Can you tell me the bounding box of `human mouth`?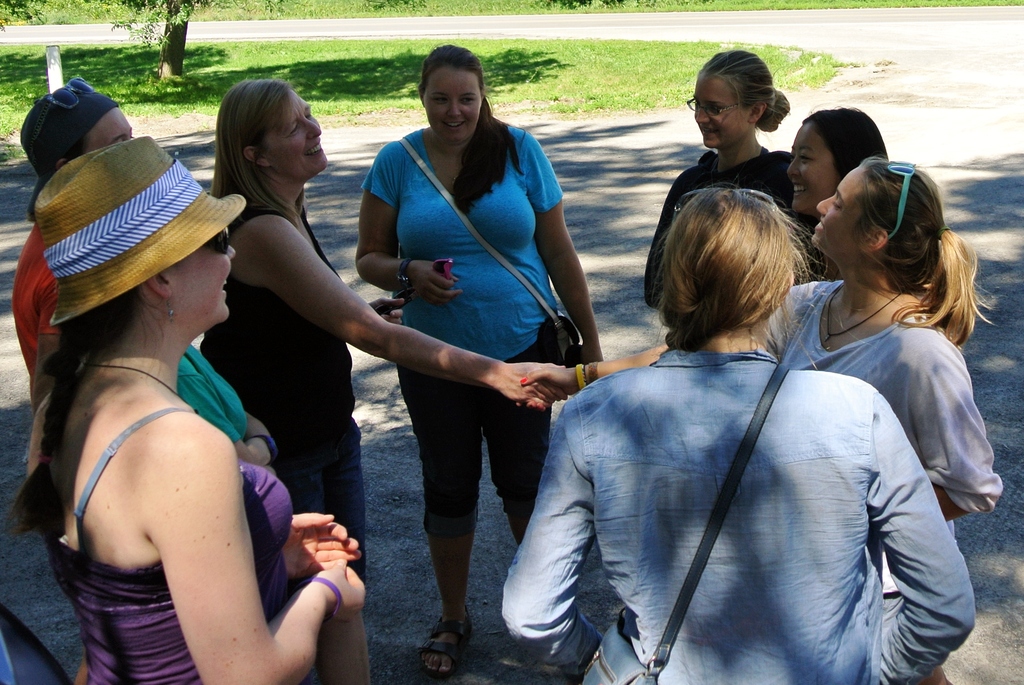
region(788, 178, 809, 200).
